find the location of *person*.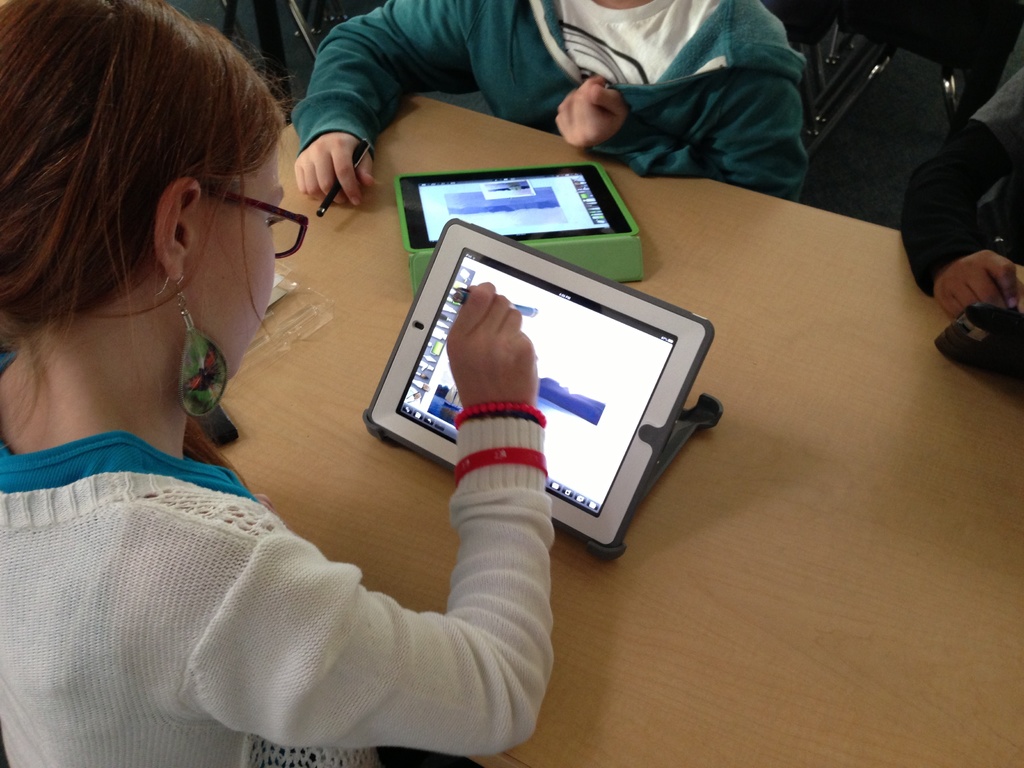
Location: [902, 67, 1023, 392].
